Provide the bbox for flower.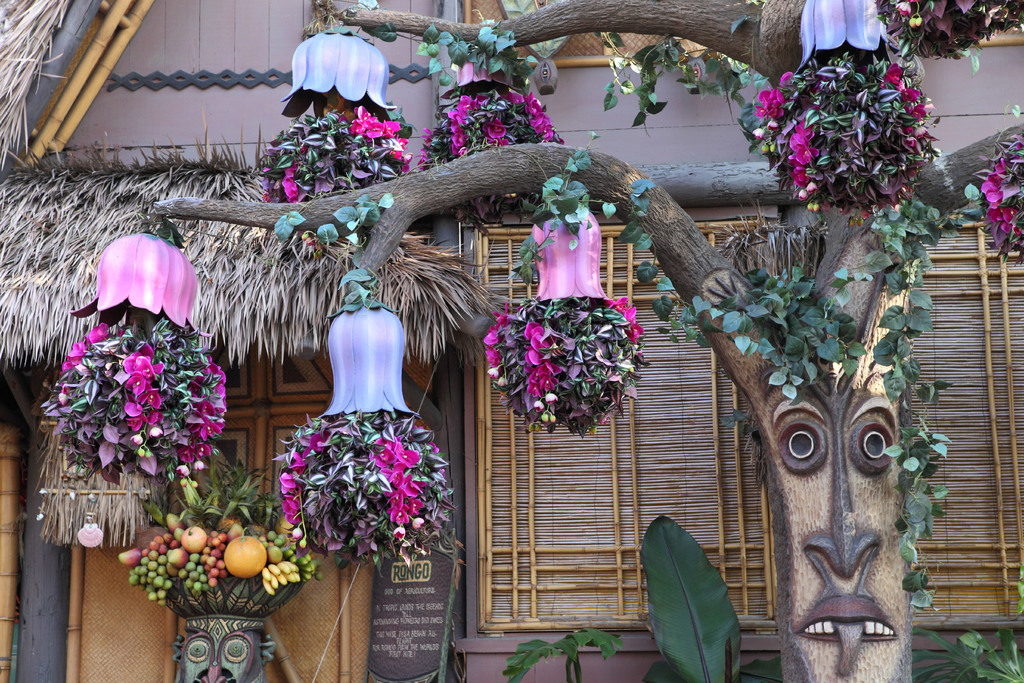
box(754, 83, 787, 123).
